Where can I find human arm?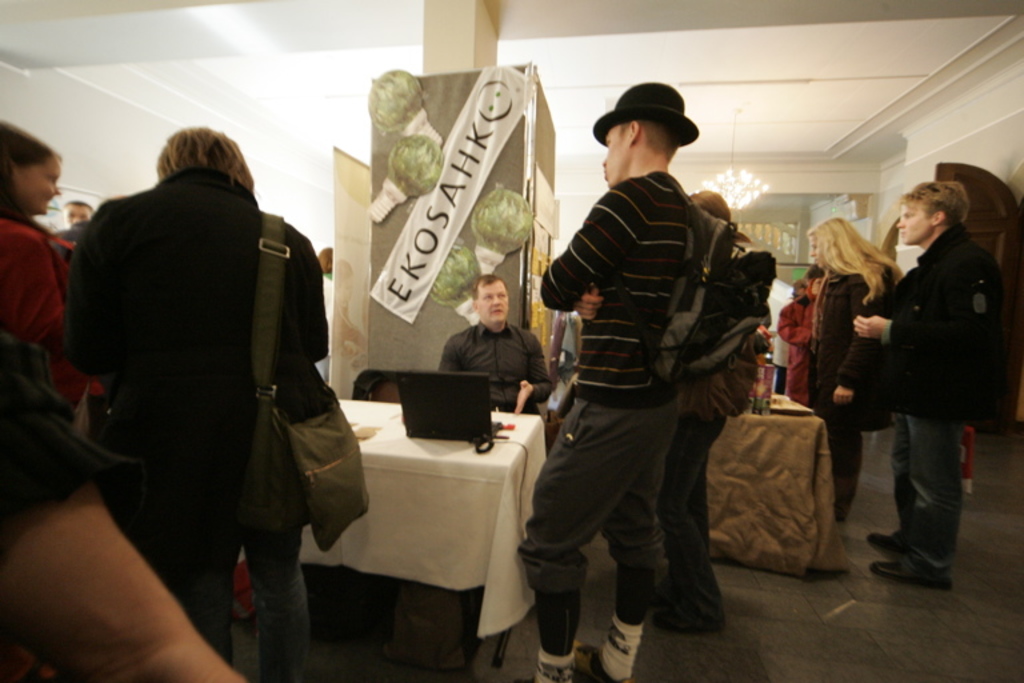
You can find it at region(39, 464, 215, 670).
